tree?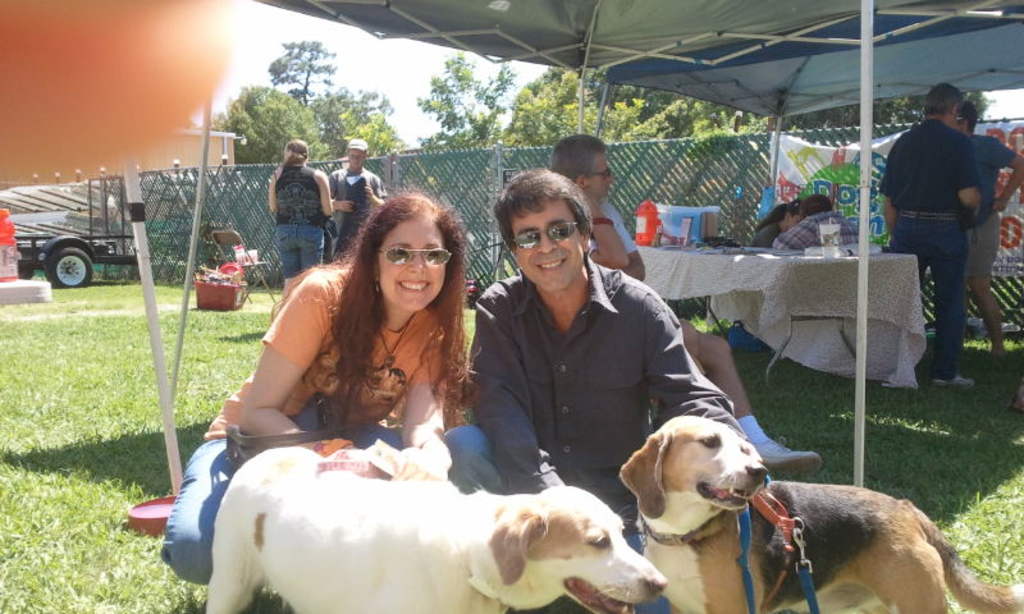
Rect(270, 36, 338, 109)
